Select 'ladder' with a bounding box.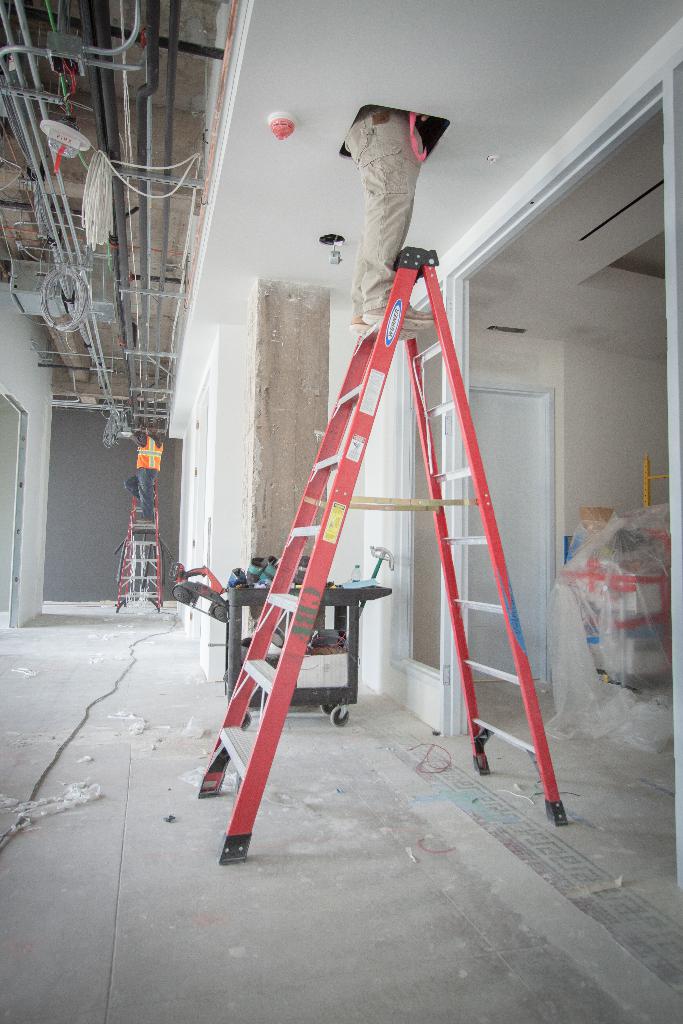
x1=198 y1=246 x2=564 y2=865.
